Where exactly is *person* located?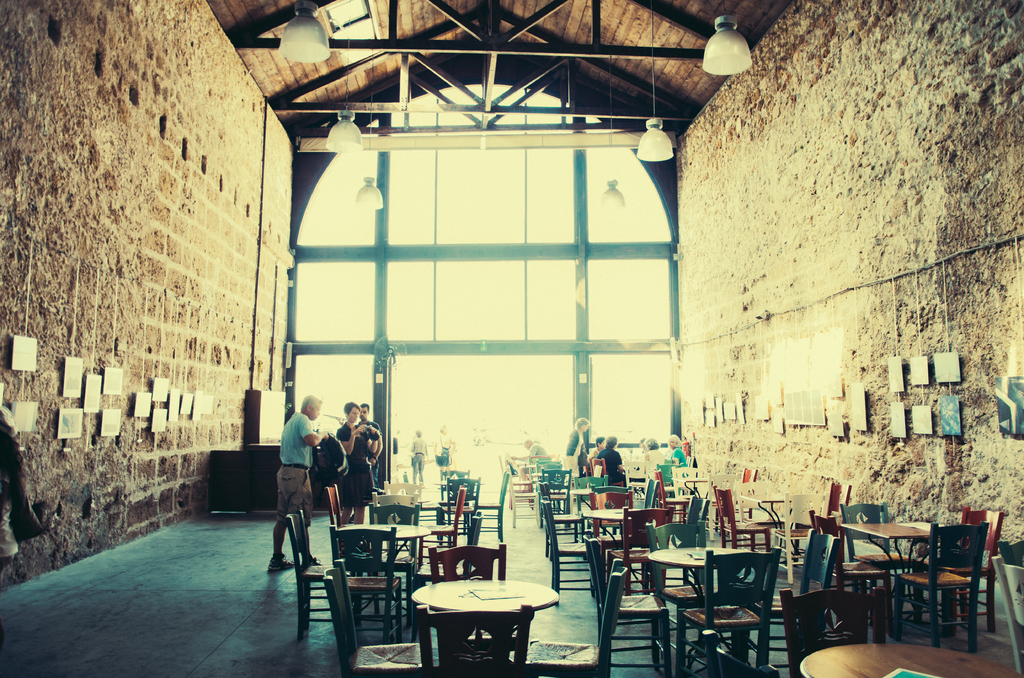
Its bounding box is l=410, t=431, r=428, b=486.
